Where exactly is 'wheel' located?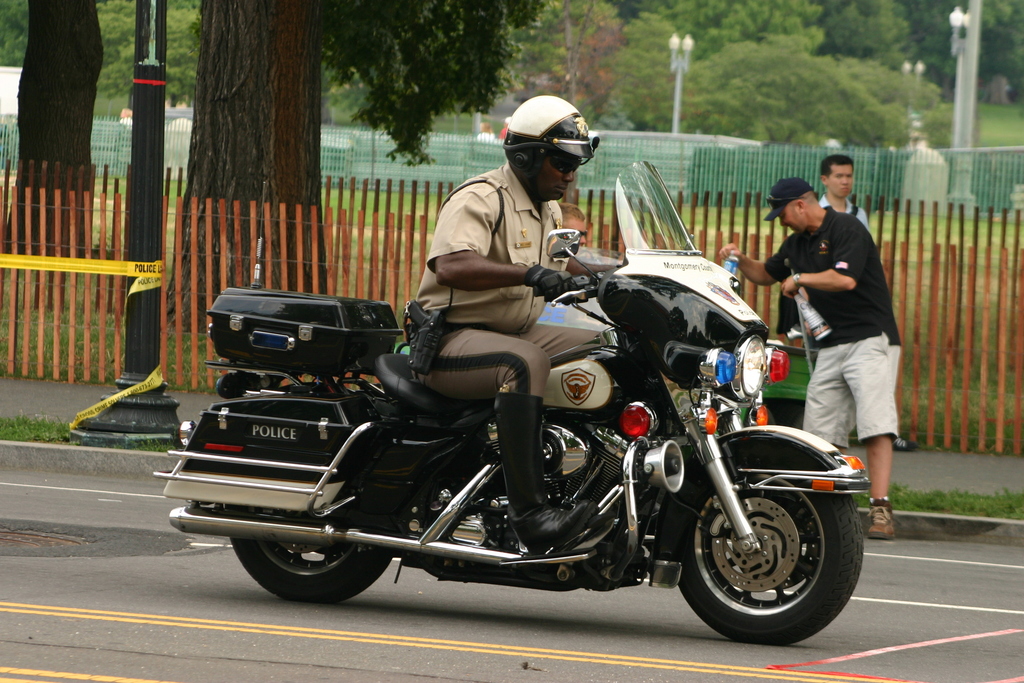
Its bounding box is Rect(690, 467, 849, 636).
